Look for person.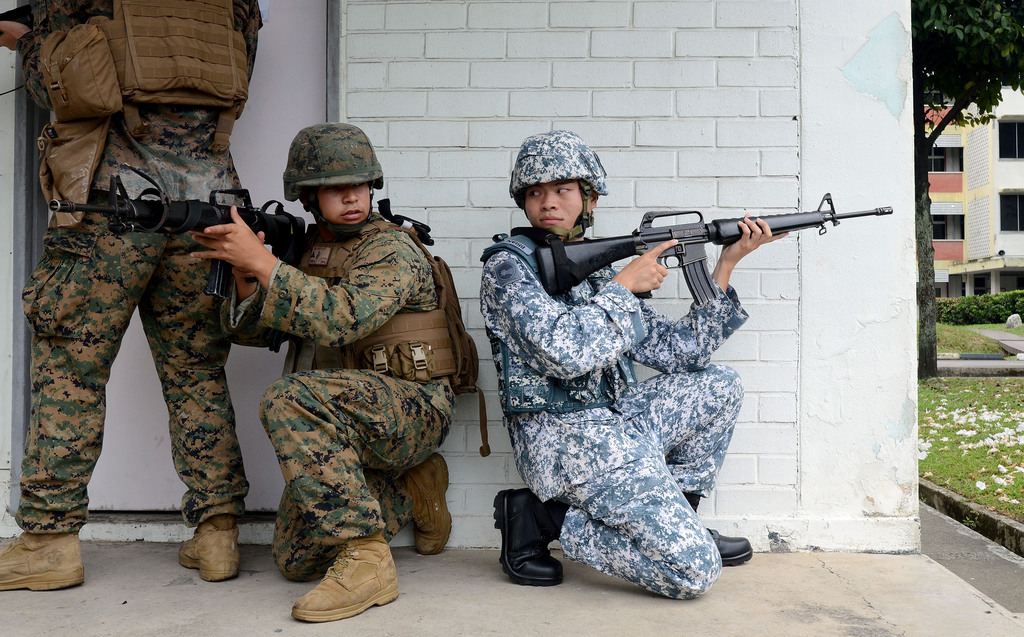
Found: pyautogui.locateOnScreen(0, 0, 267, 595).
